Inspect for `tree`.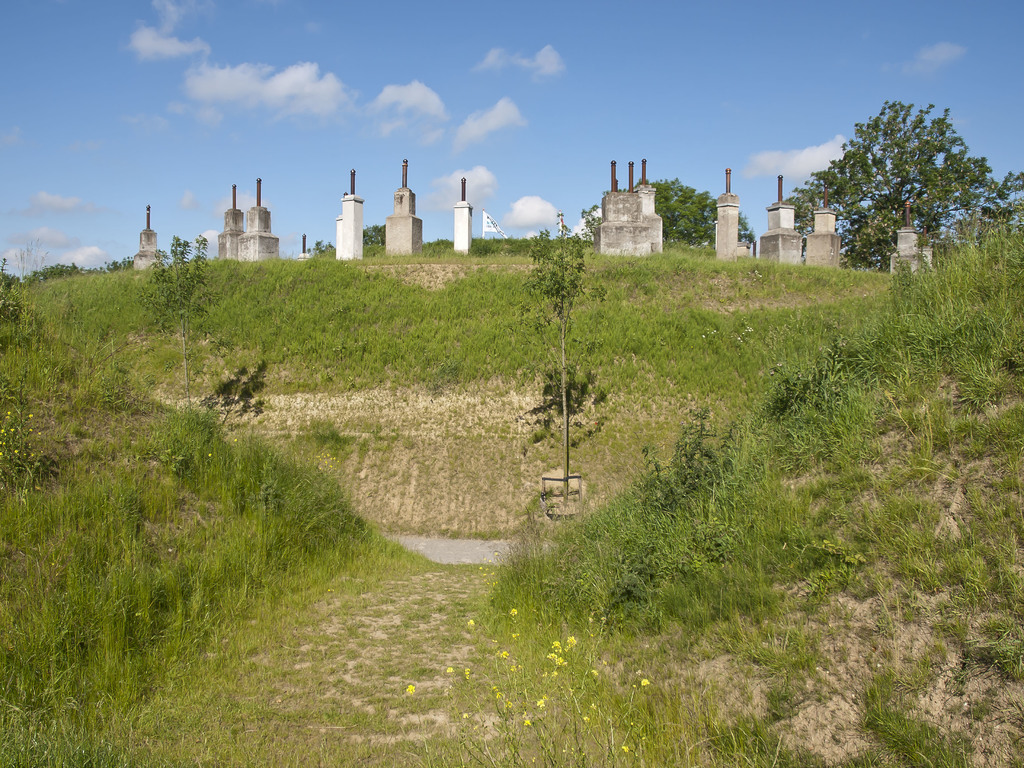
Inspection: <box>364,222,383,246</box>.
